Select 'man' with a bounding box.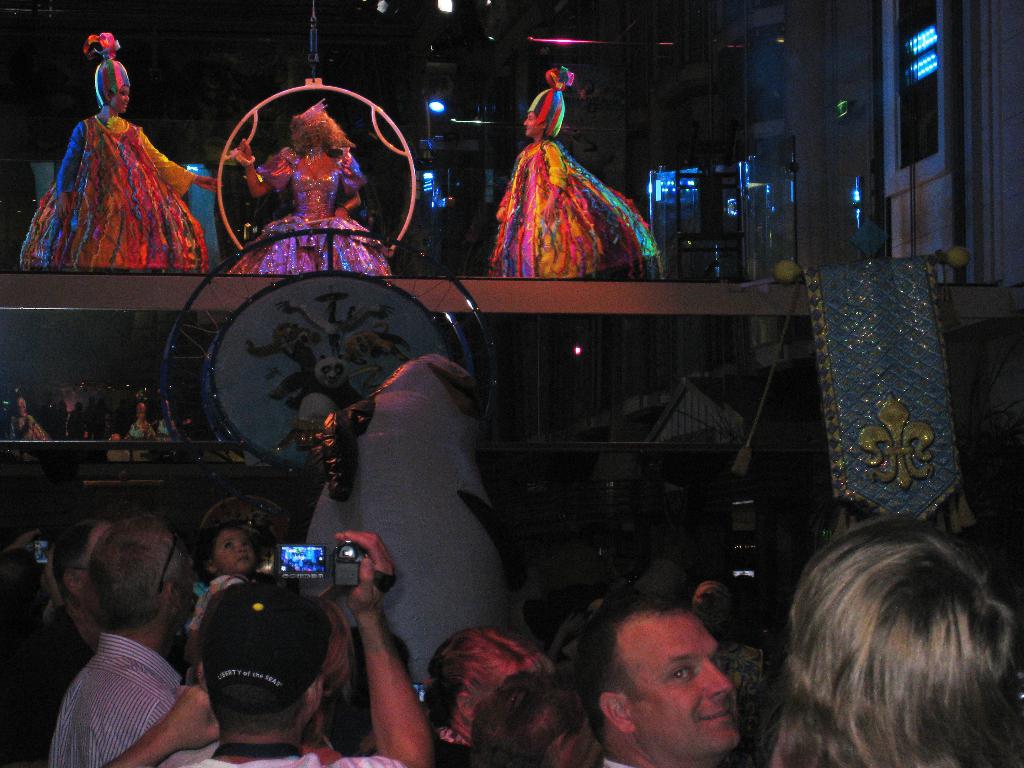
[left=33, top=534, right=205, bottom=767].
